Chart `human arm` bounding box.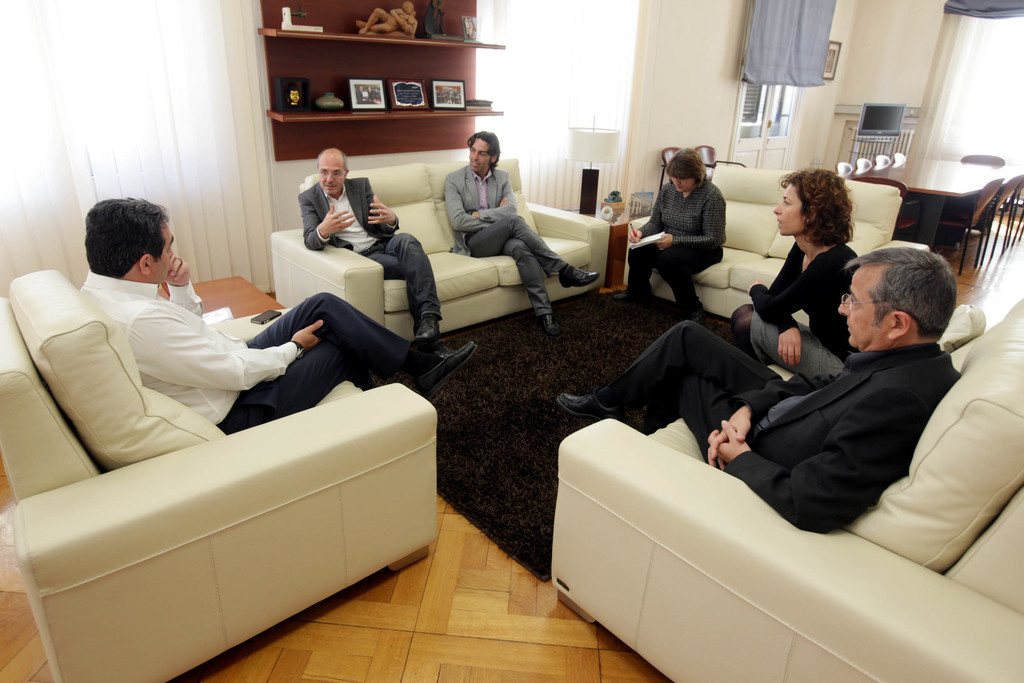
Charted: <region>131, 302, 326, 398</region>.
